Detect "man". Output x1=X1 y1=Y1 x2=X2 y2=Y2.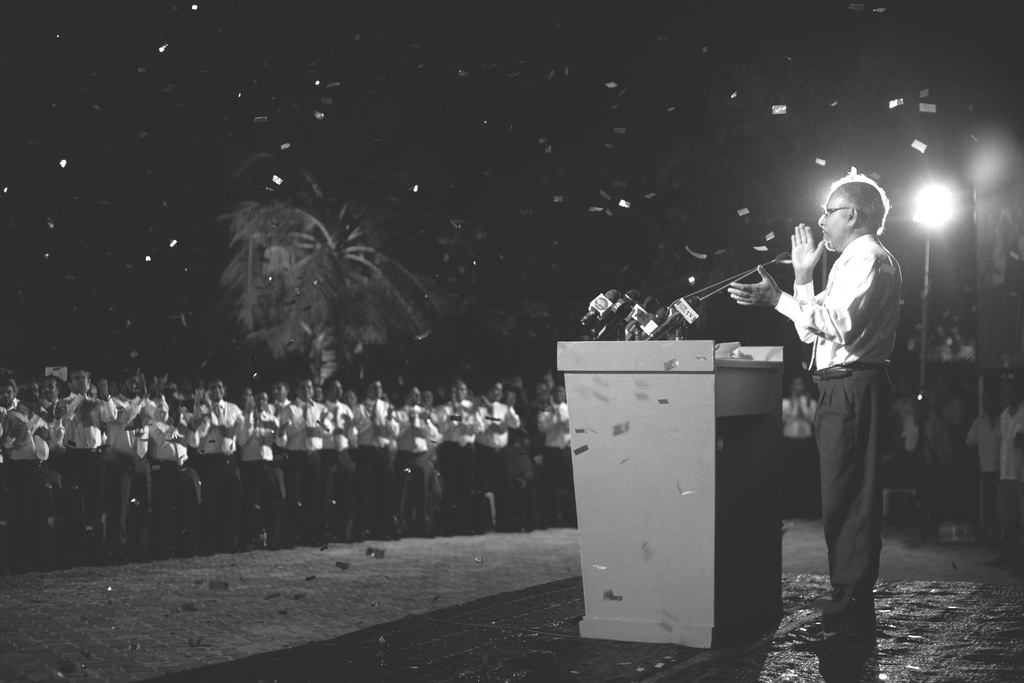
x1=967 y1=404 x2=1007 y2=538.
